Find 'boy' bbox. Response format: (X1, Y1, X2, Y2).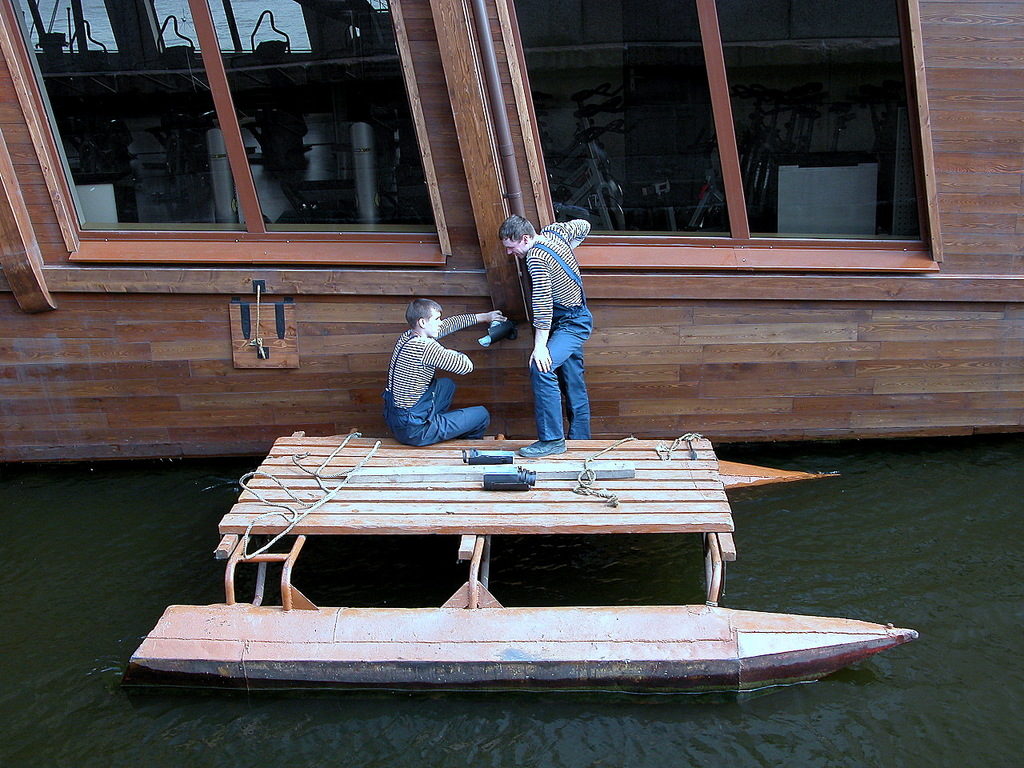
(502, 201, 618, 463).
